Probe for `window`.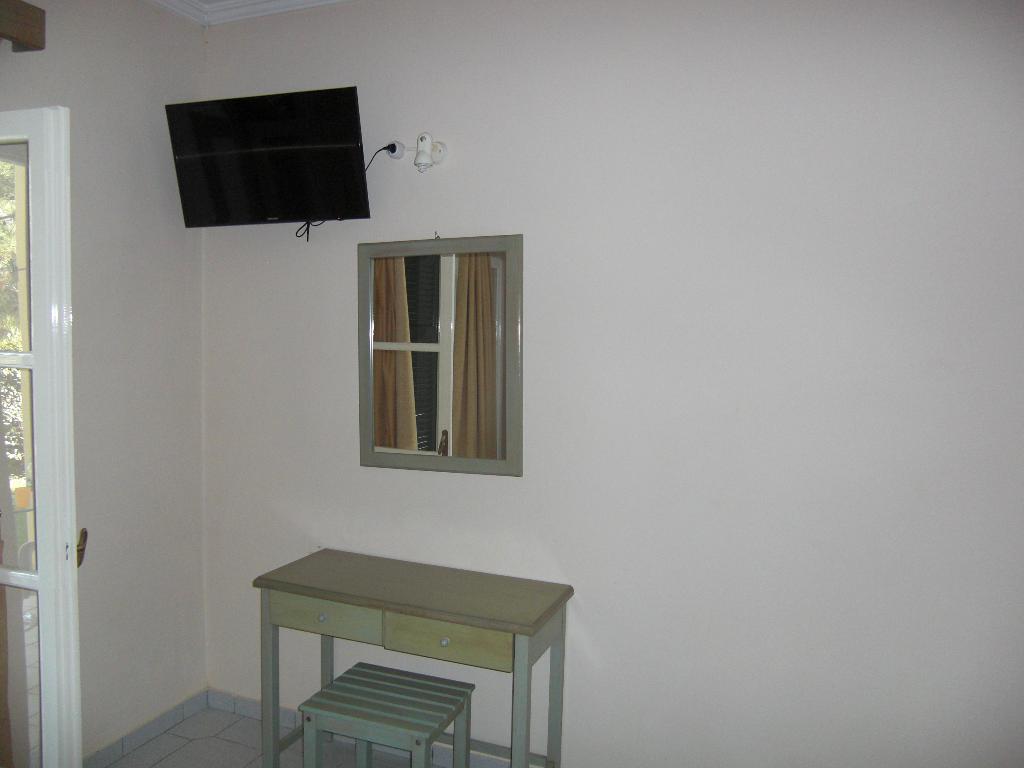
Probe result: <bbox>356, 223, 530, 488</bbox>.
